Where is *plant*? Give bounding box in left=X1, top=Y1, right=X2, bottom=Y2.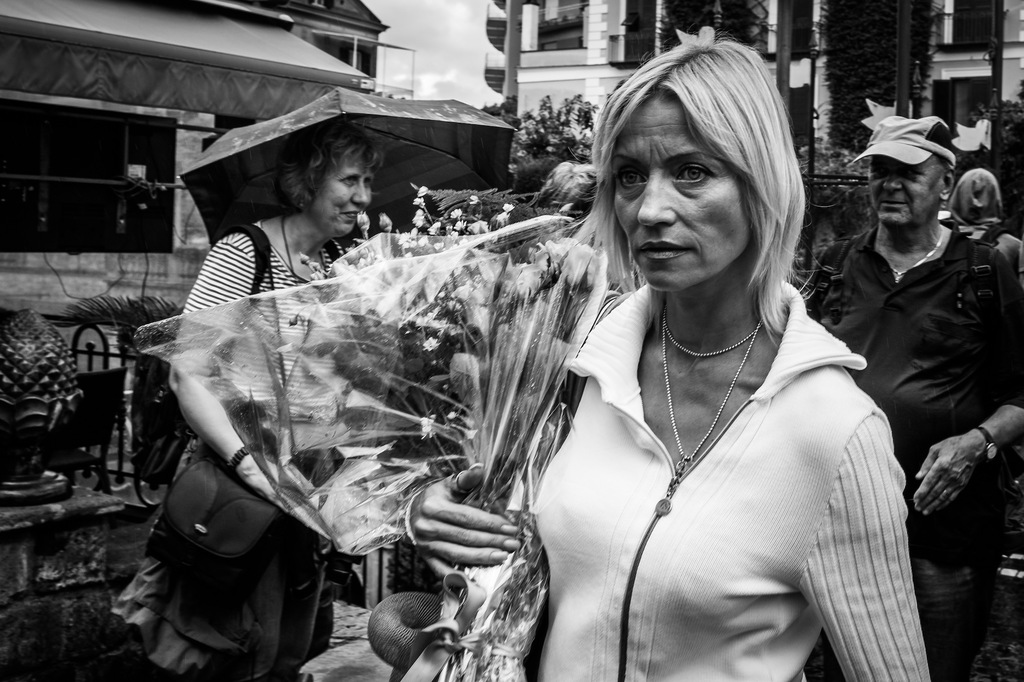
left=781, top=127, right=875, bottom=257.
